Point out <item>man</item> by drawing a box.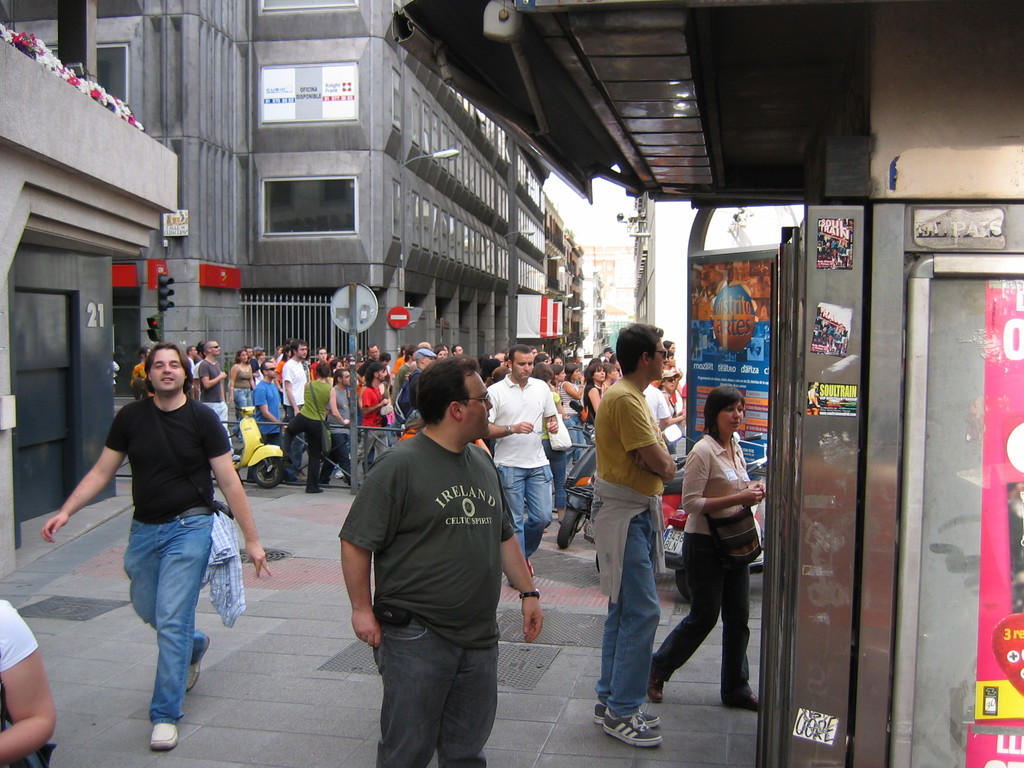
(x1=253, y1=356, x2=305, y2=481).
